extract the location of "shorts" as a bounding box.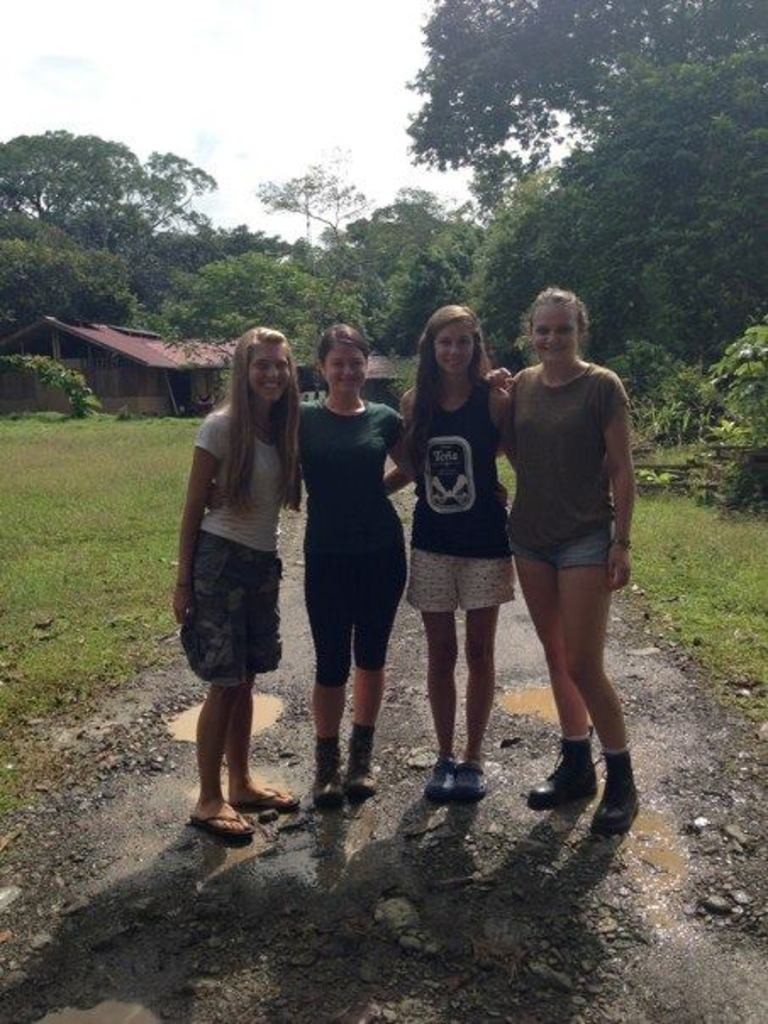
bbox(409, 558, 515, 612).
